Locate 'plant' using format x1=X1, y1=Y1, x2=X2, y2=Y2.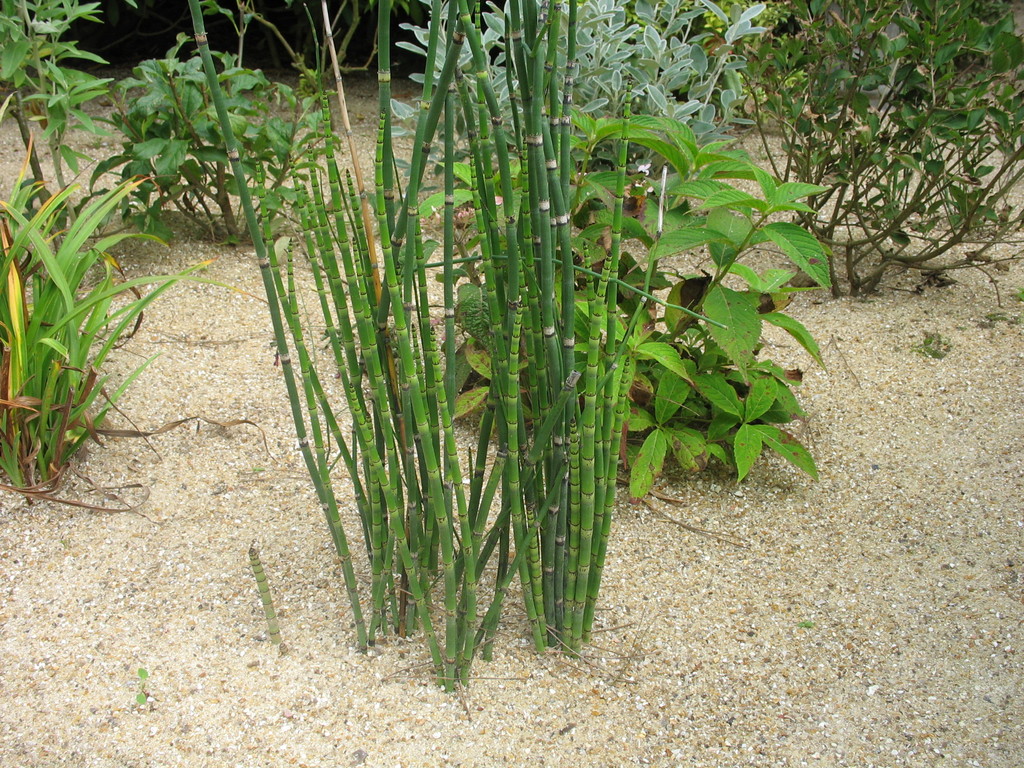
x1=133, y1=666, x2=148, y2=704.
